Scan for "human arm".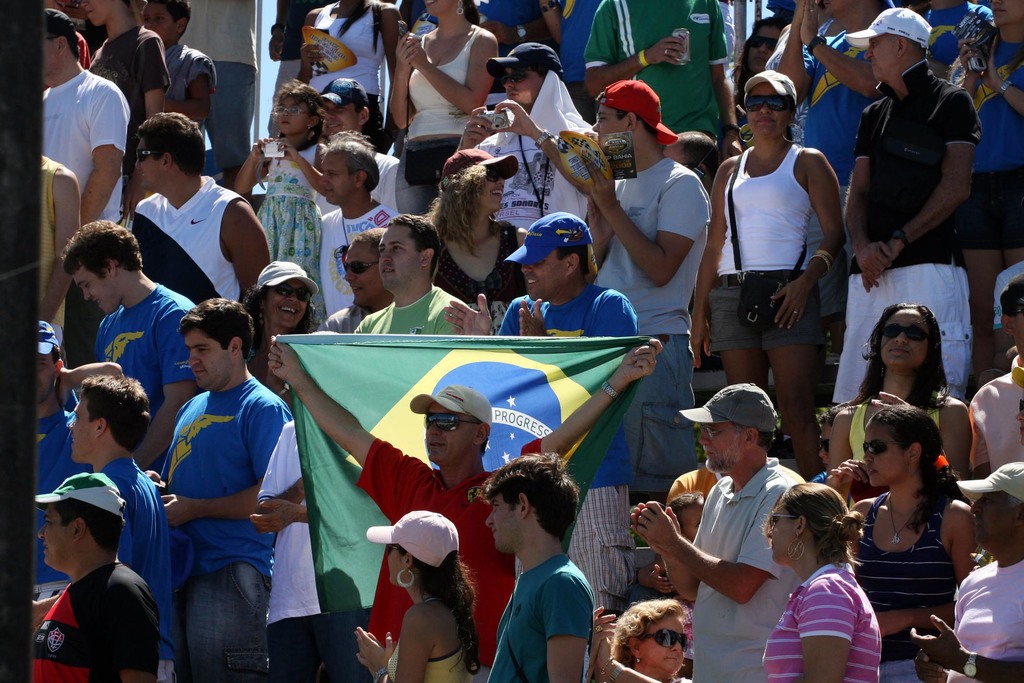
Scan result: left=824, top=403, right=865, bottom=509.
